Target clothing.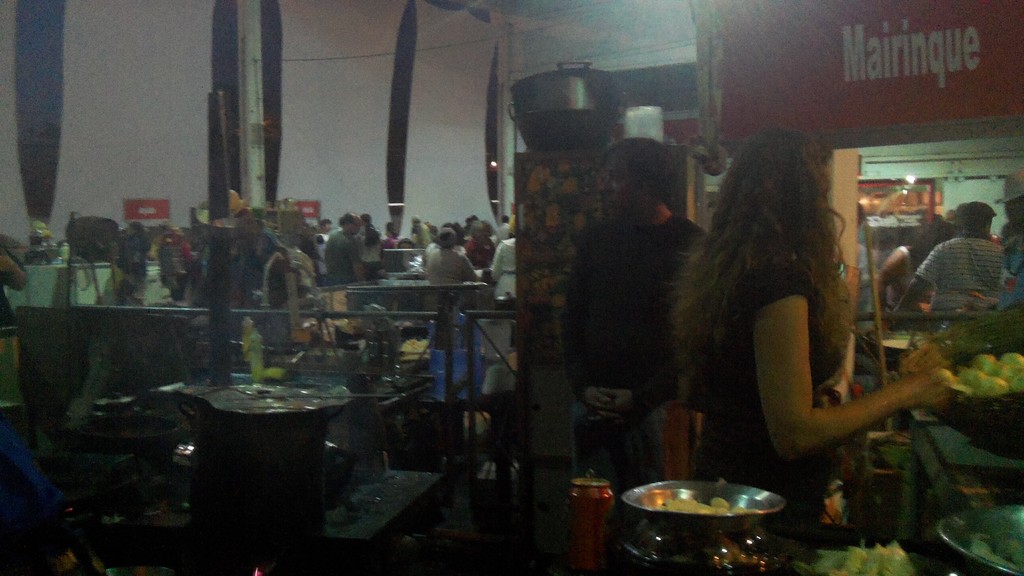
Target region: <box>495,225,513,240</box>.
